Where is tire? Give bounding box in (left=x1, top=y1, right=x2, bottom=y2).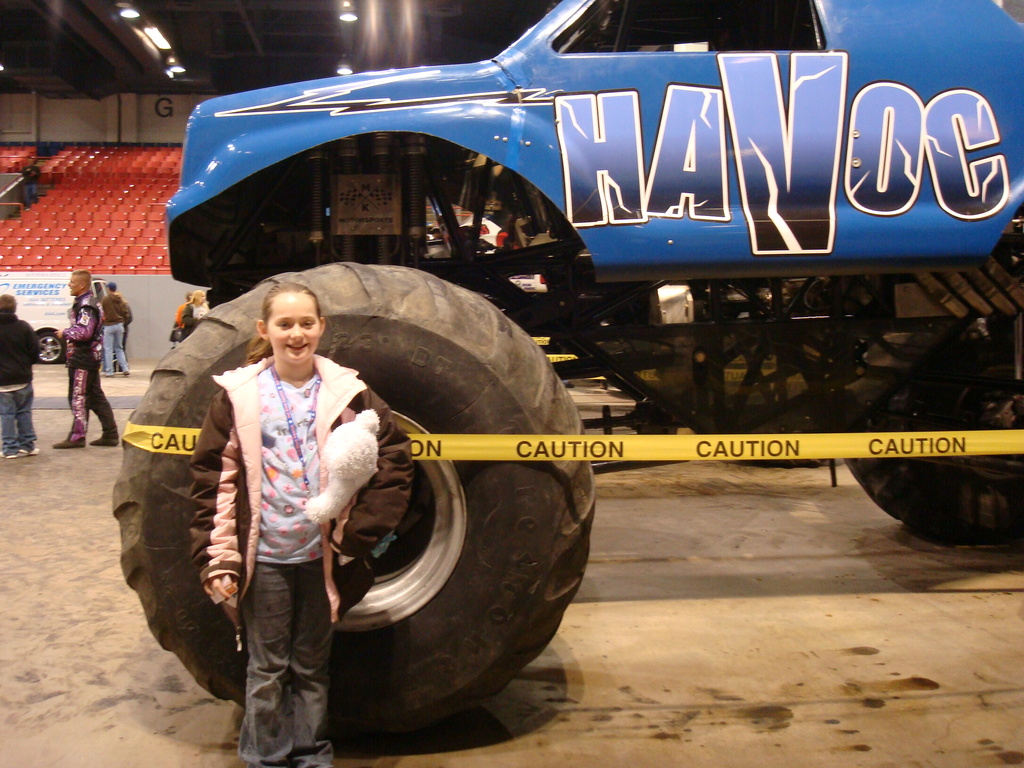
(left=38, top=328, right=66, bottom=364).
